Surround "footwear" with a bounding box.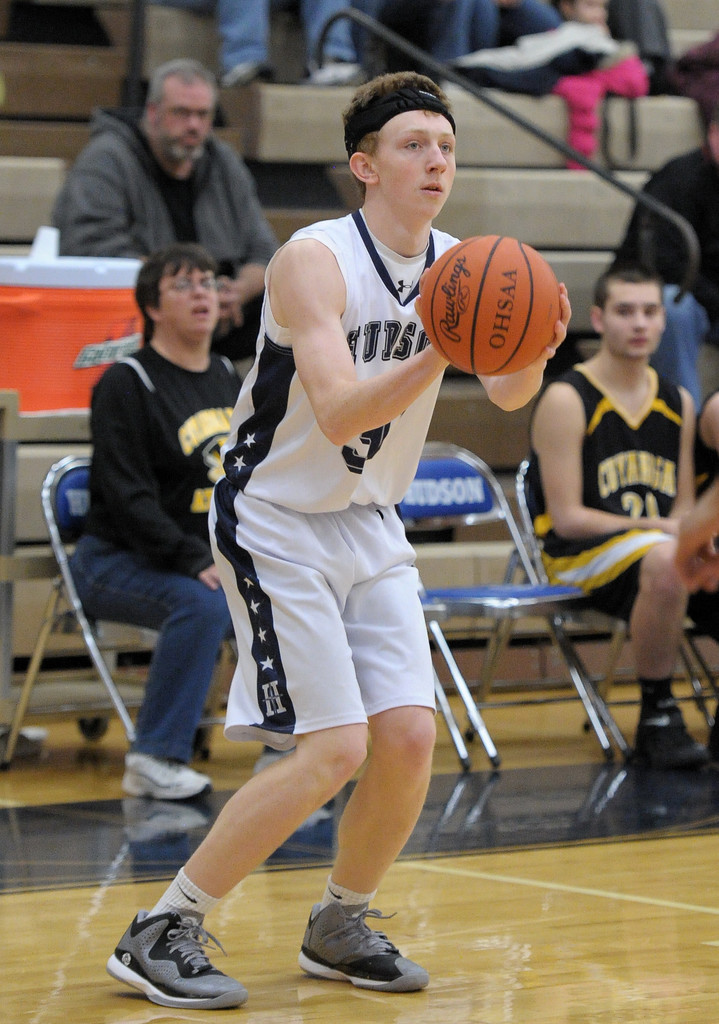
(293,60,371,84).
